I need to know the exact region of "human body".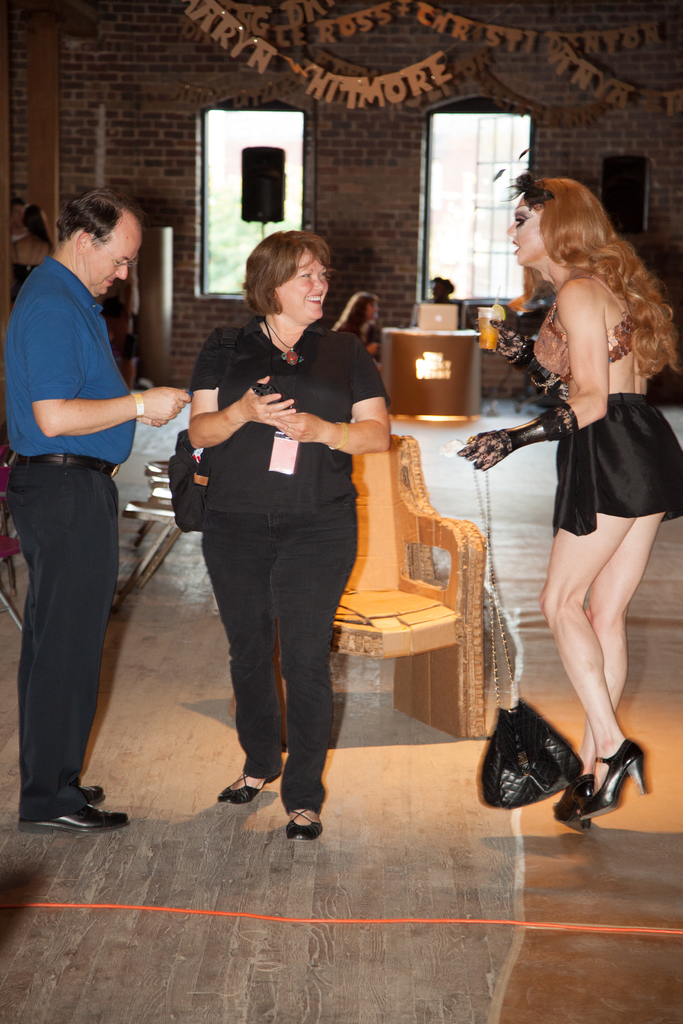
Region: 484,196,666,809.
